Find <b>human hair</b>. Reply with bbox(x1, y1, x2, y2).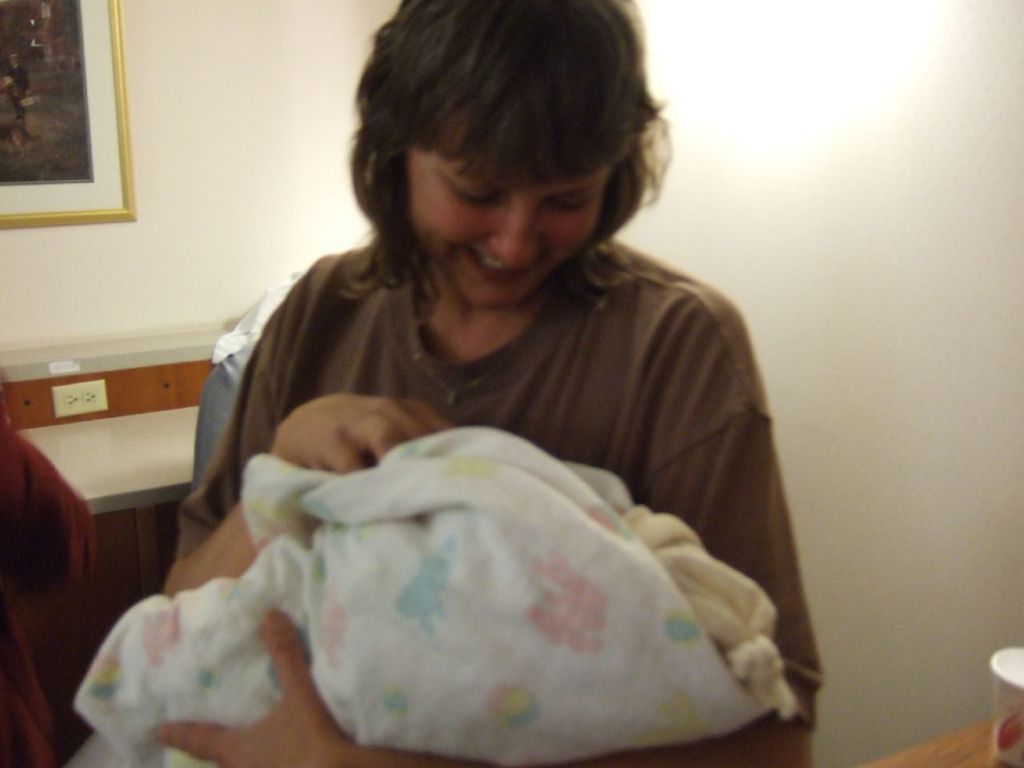
bbox(345, 6, 661, 275).
